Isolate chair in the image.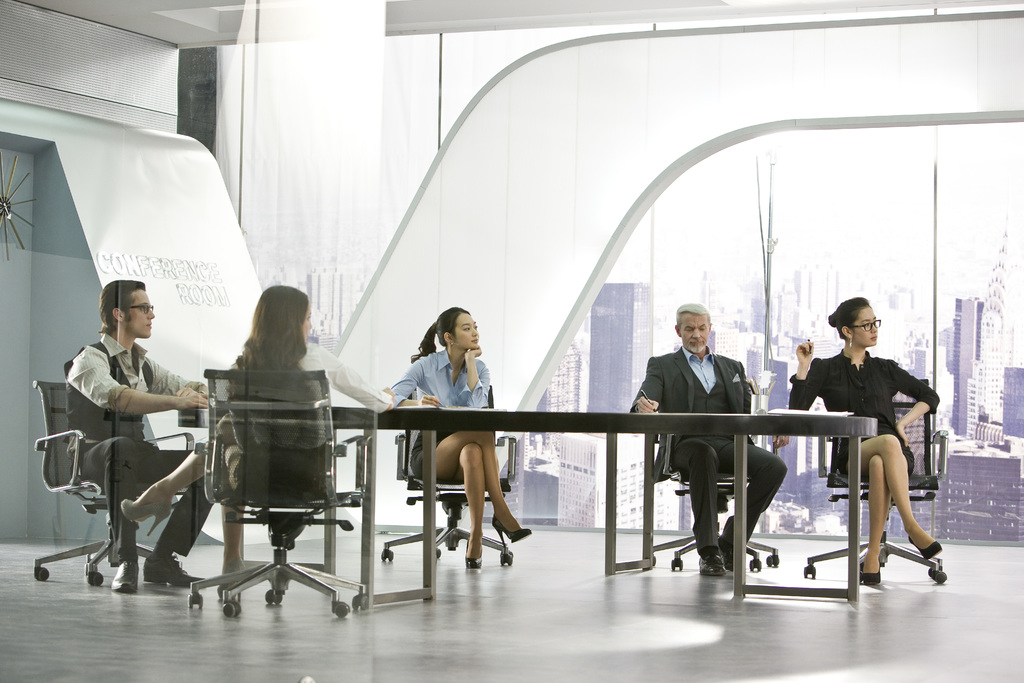
Isolated region: bbox=[378, 384, 519, 571].
